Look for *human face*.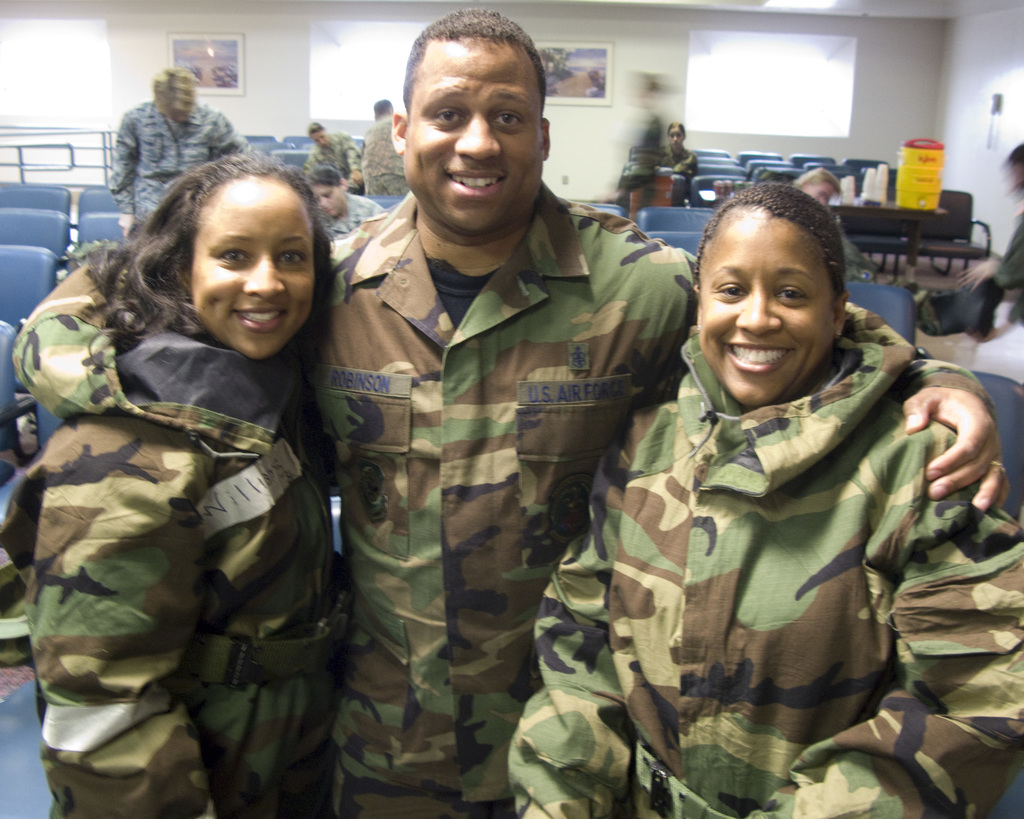
Found: x1=309, y1=127, x2=329, y2=148.
